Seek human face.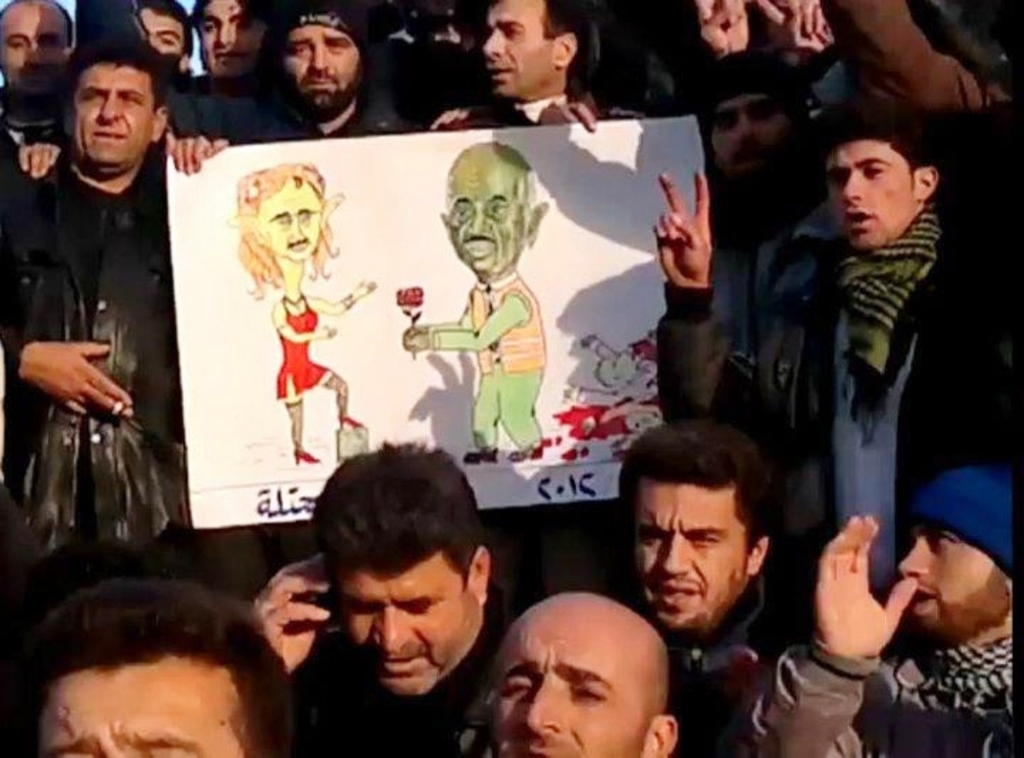
447:159:526:273.
